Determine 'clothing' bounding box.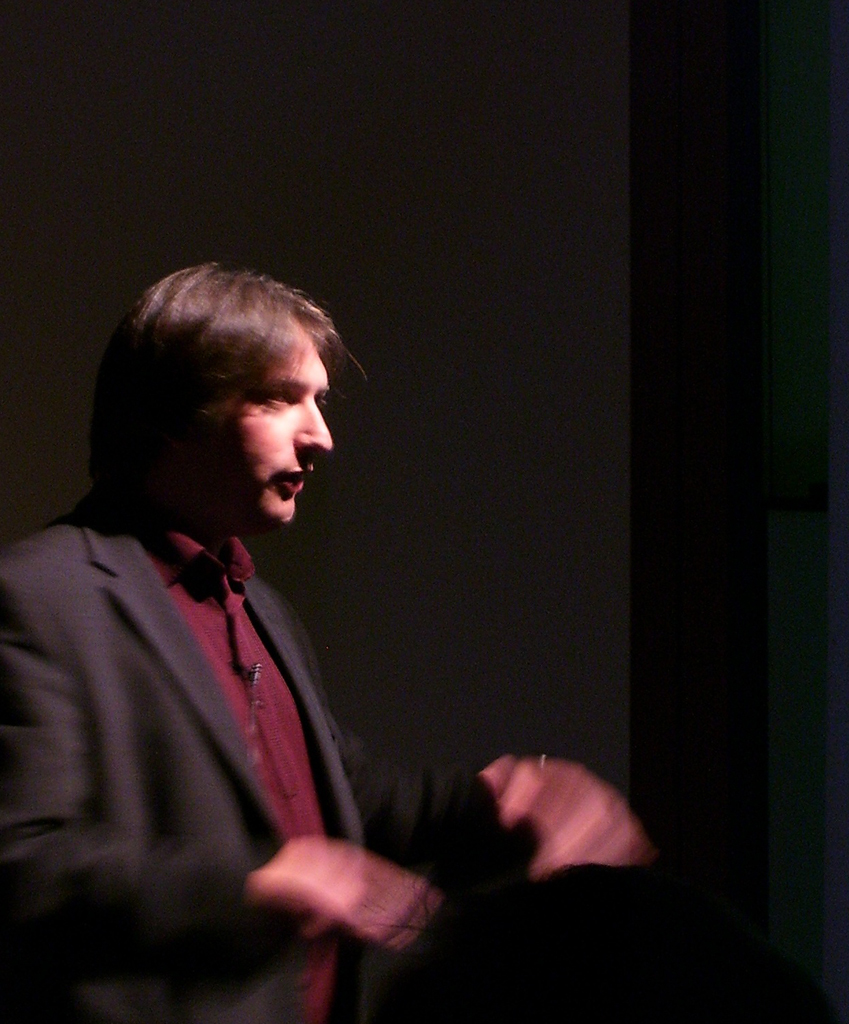
Determined: crop(19, 411, 424, 1010).
